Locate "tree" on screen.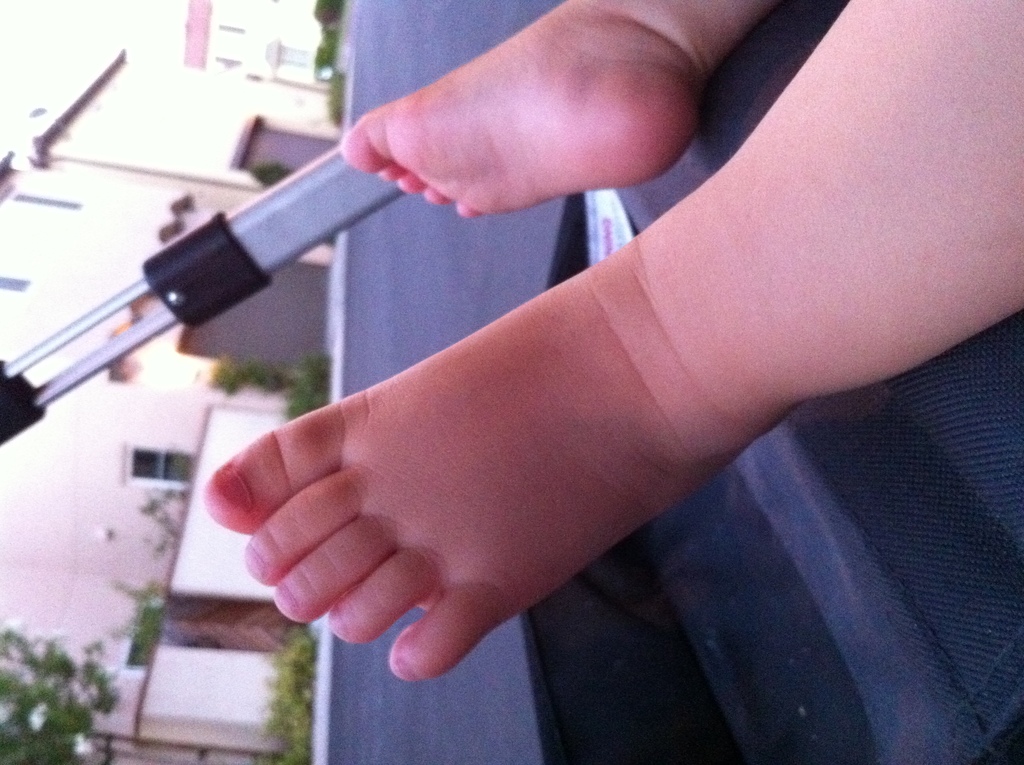
On screen at bbox(156, 482, 194, 547).
